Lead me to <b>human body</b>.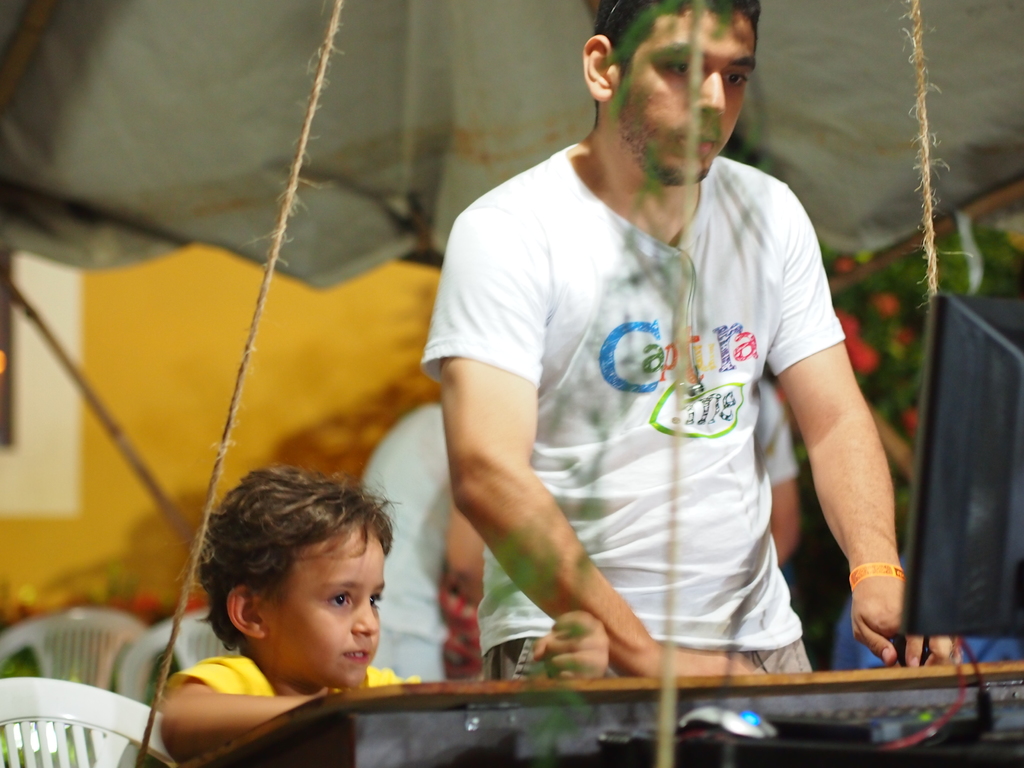
Lead to x1=159, y1=648, x2=424, y2=767.
